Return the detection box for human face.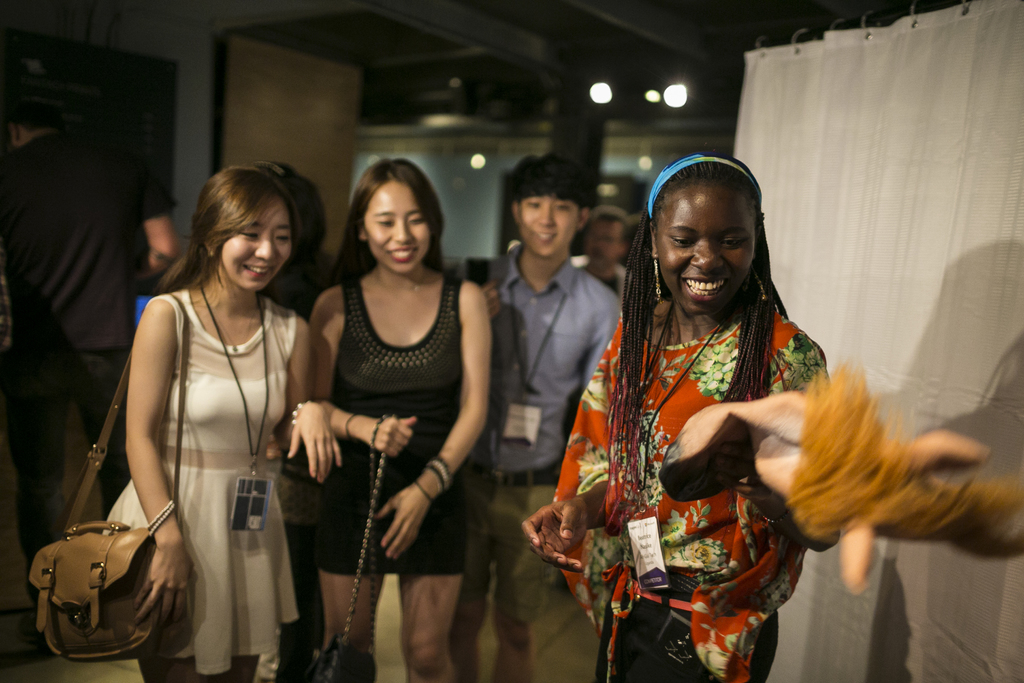
358 178 436 276.
